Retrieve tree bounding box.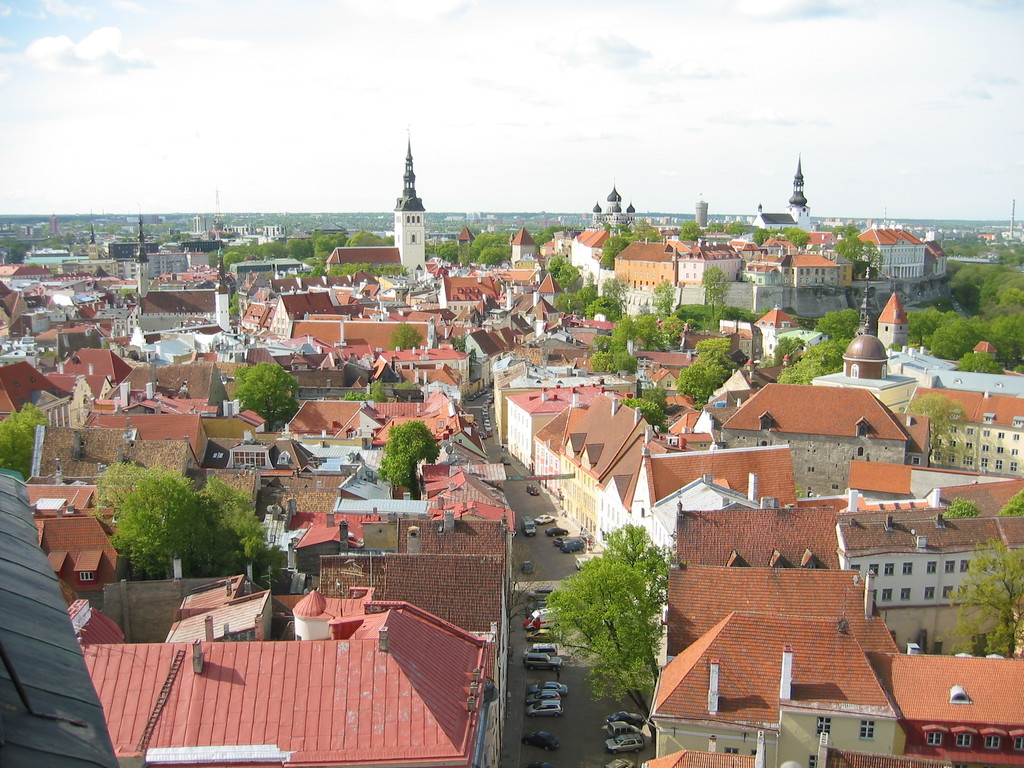
Bounding box: 752,225,769,246.
